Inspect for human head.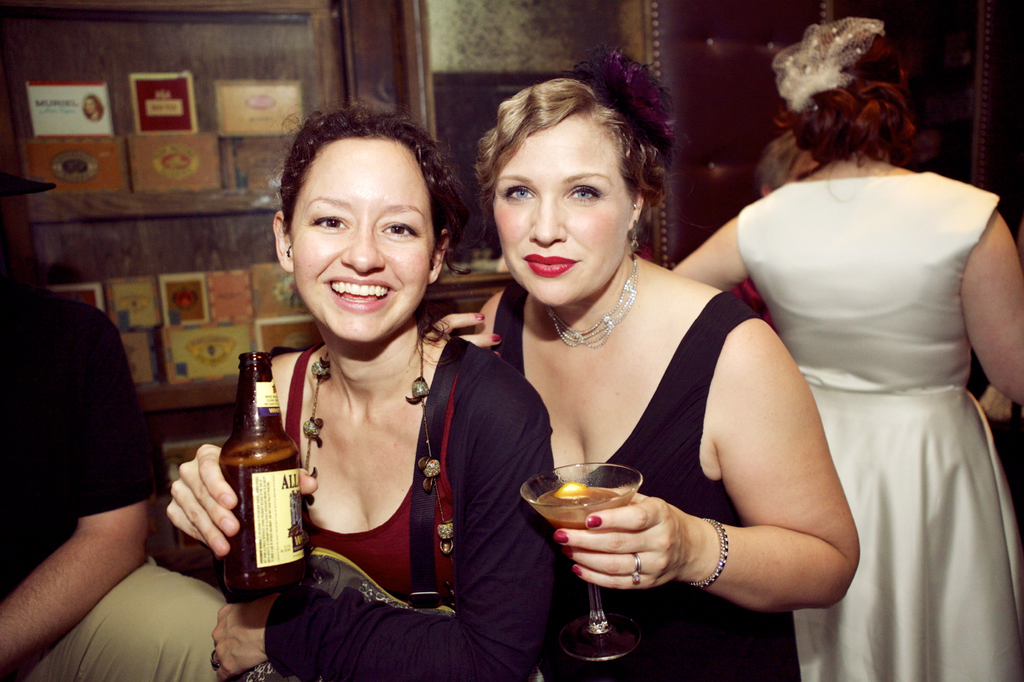
Inspection: (769, 14, 907, 172).
